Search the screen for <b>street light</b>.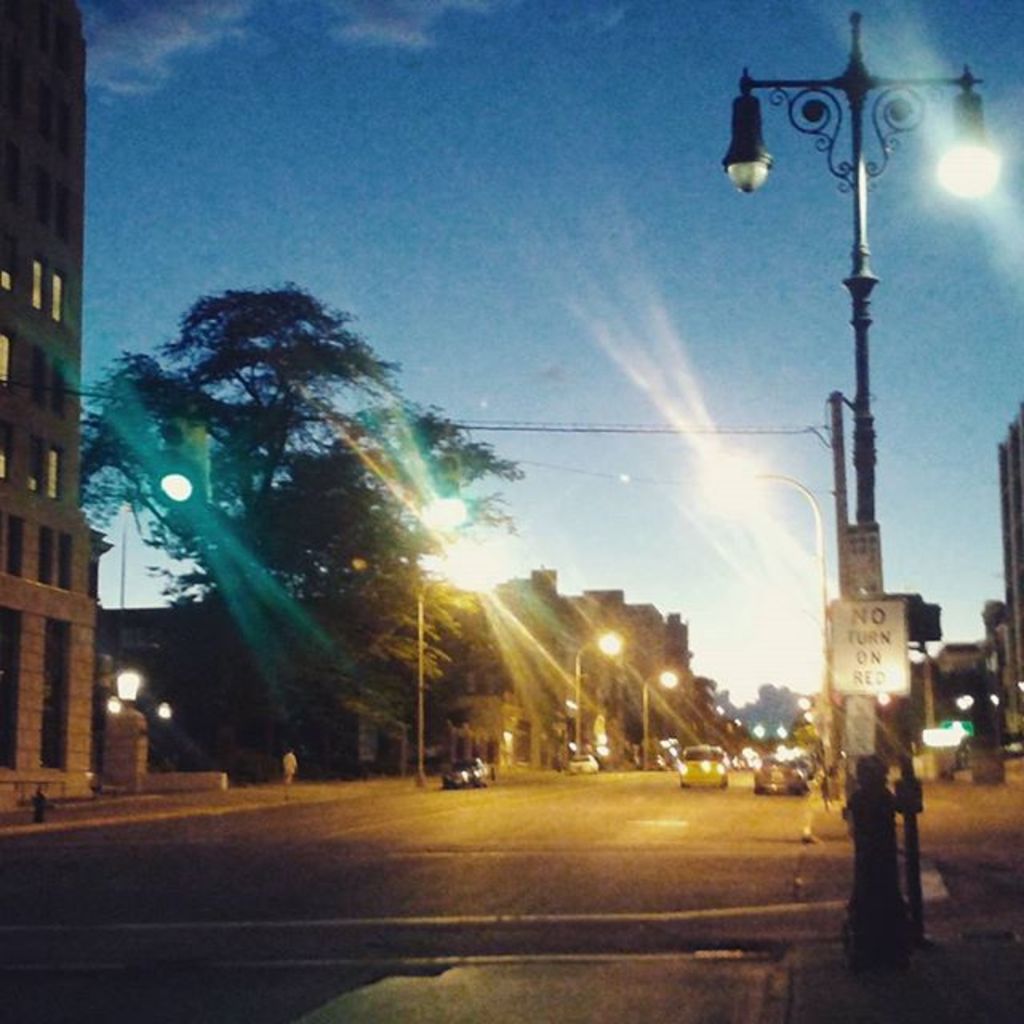
Found at crop(400, 530, 502, 790).
